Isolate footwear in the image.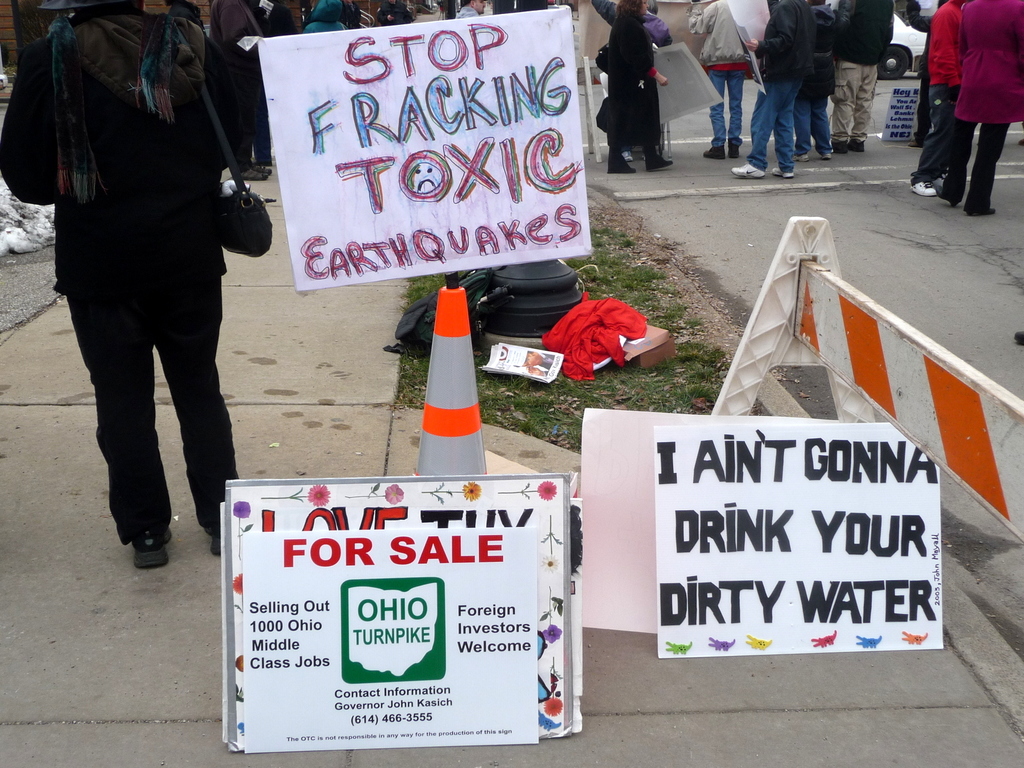
Isolated region: region(964, 202, 996, 221).
